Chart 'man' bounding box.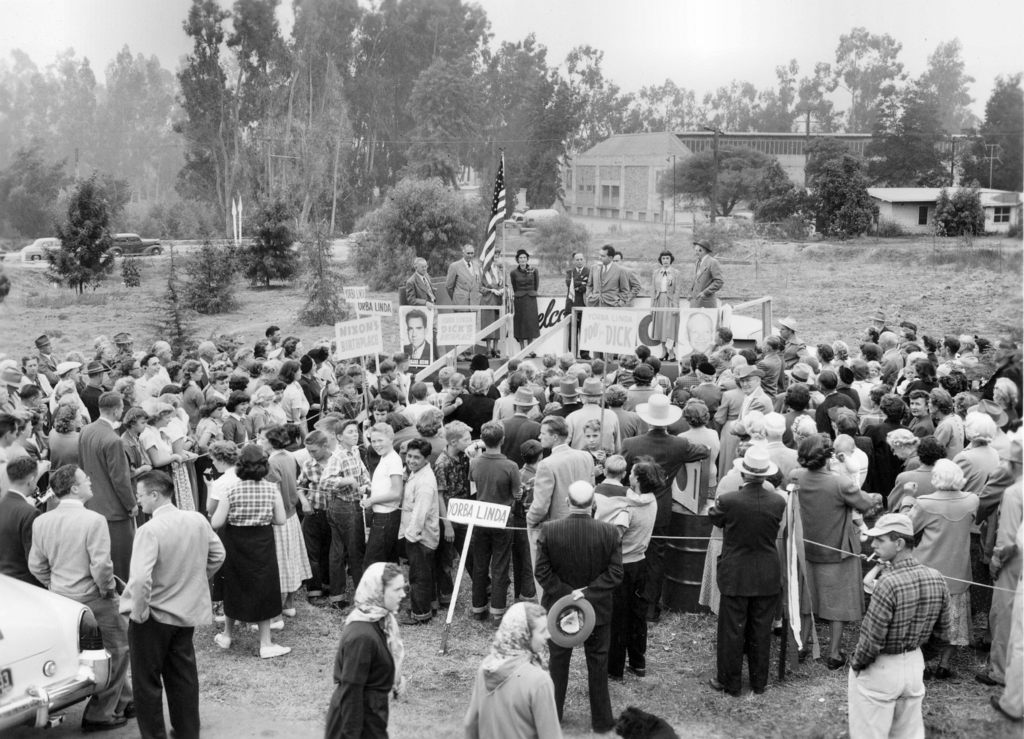
Charted: x1=407 y1=309 x2=429 y2=355.
